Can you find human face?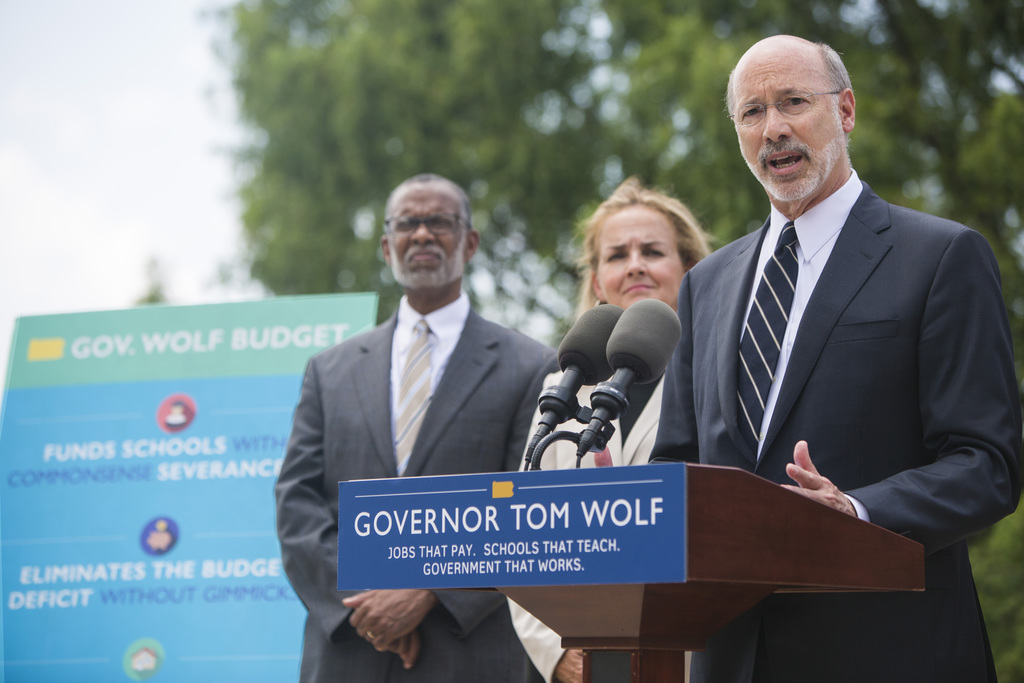
Yes, bounding box: crop(600, 201, 691, 309).
